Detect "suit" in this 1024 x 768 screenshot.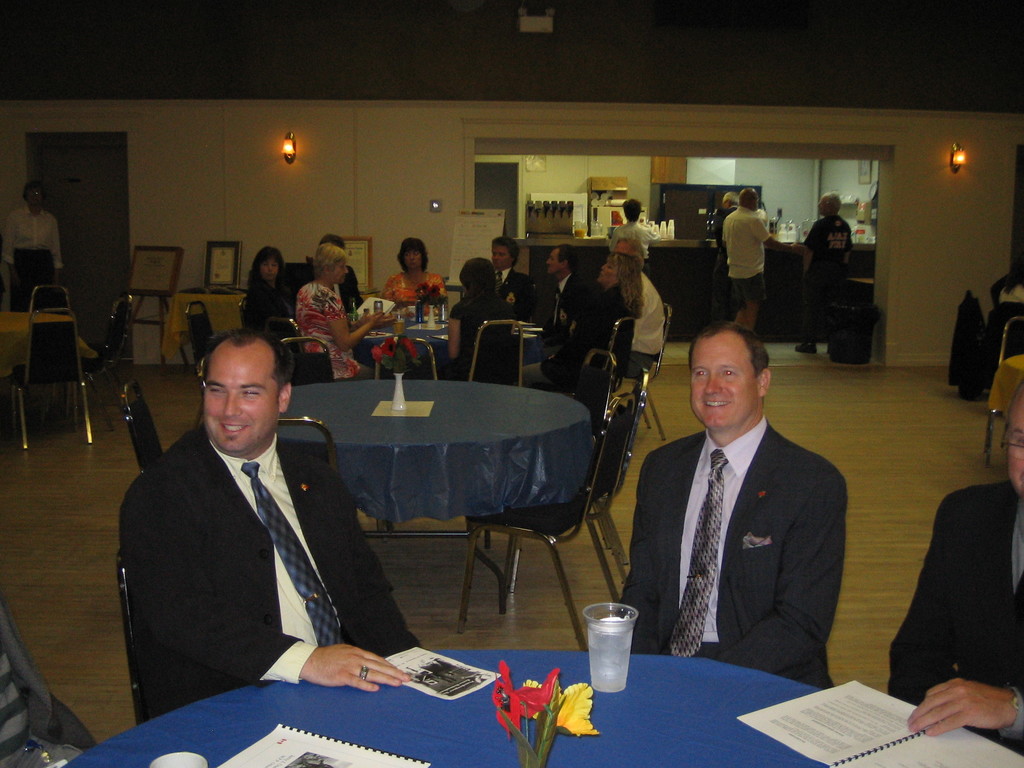
Detection: (628,356,856,694).
